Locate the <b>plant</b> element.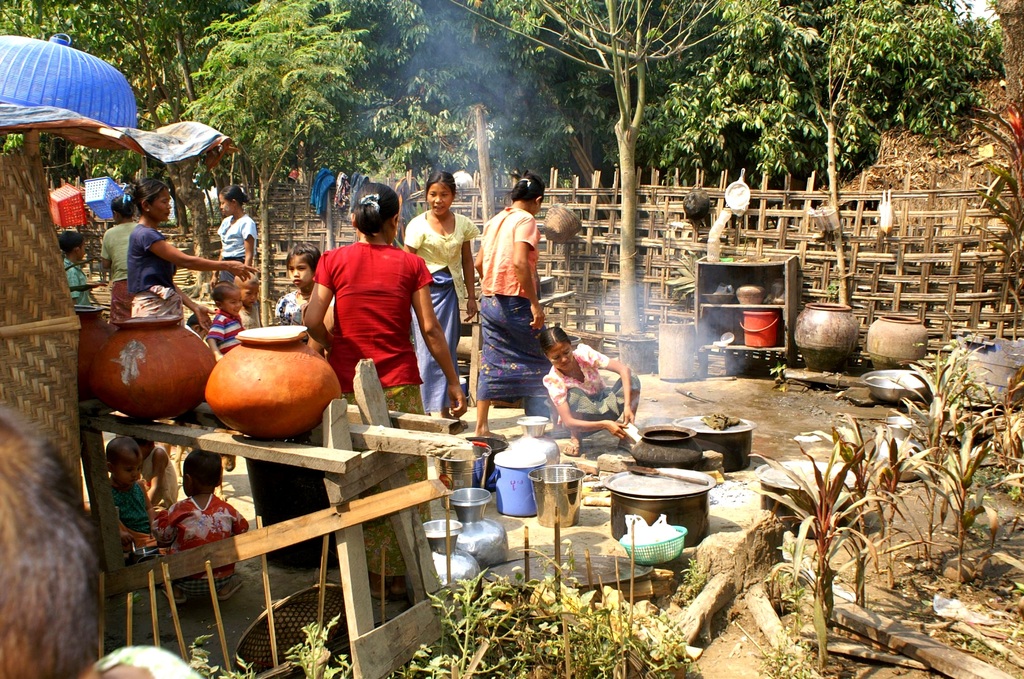
Element bbox: BBox(908, 338, 979, 506).
